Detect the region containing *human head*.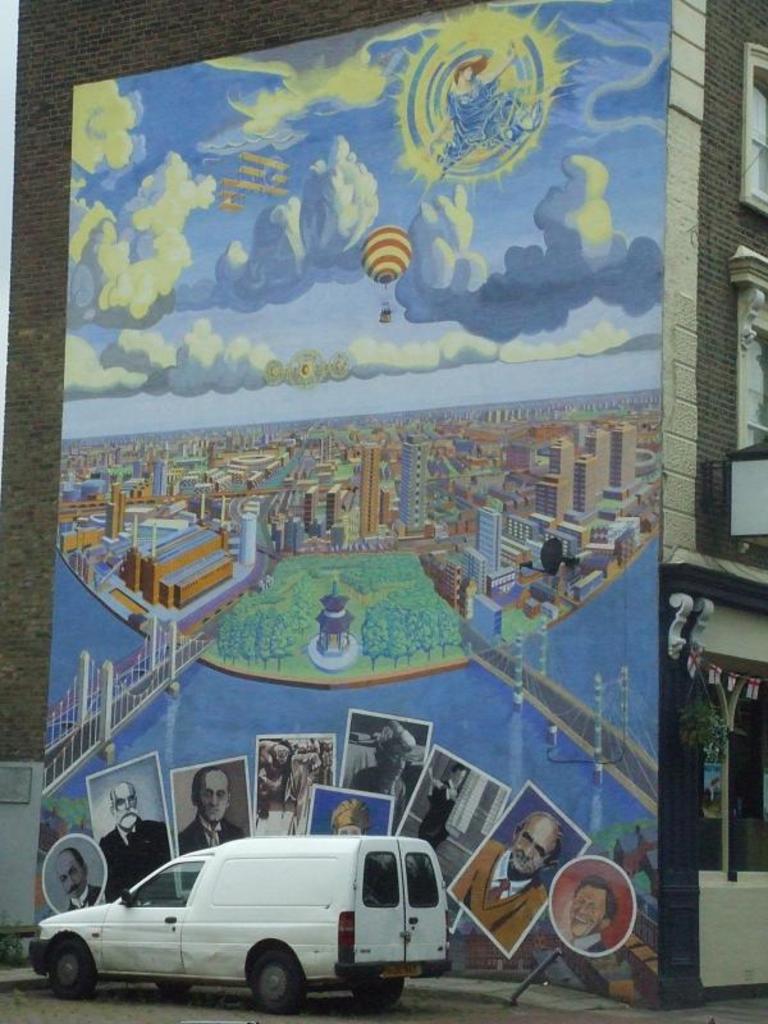
<bbox>50, 849, 90, 897</bbox>.
